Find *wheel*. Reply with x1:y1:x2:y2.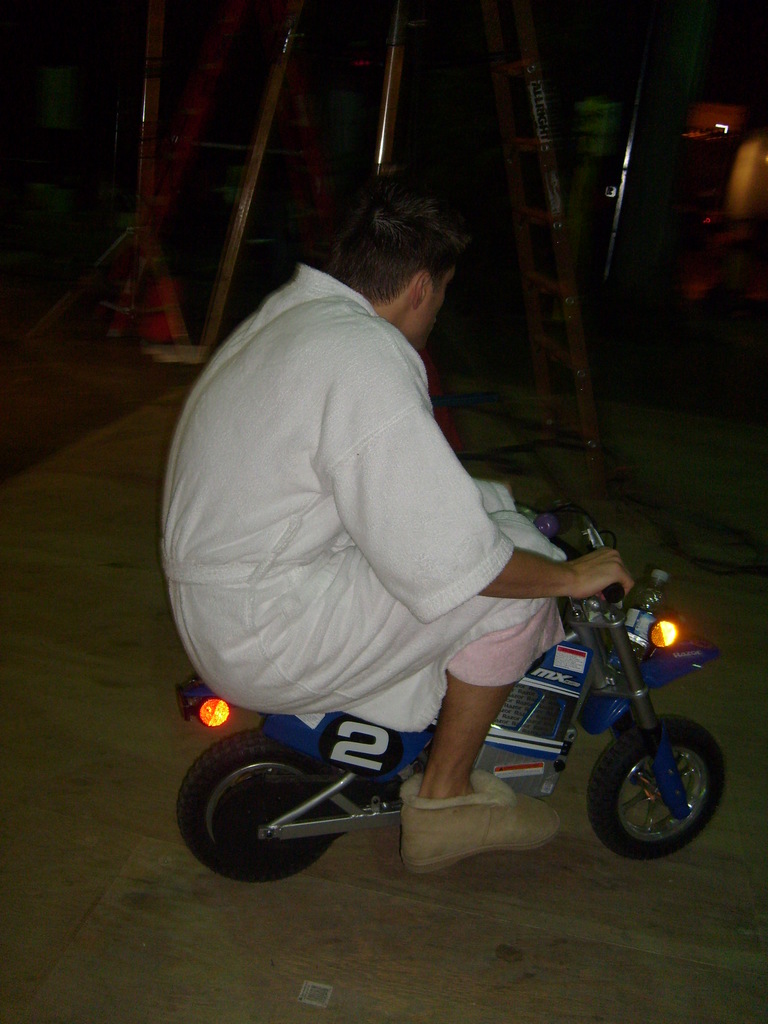
595:710:733:855.
